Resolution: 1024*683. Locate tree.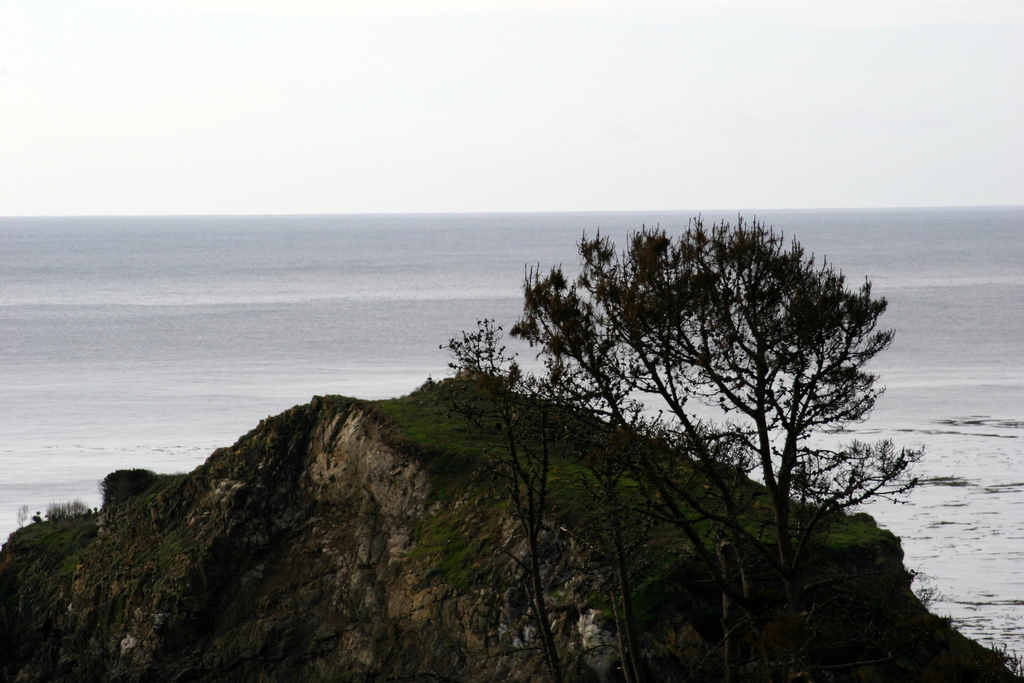
(442,321,588,681).
